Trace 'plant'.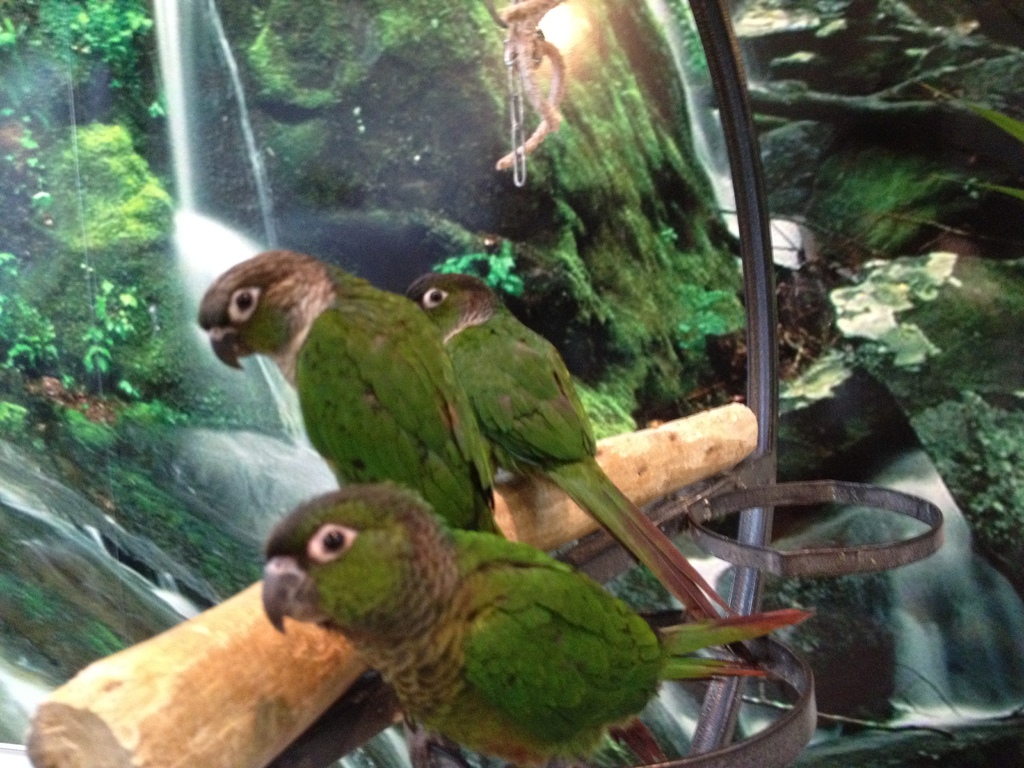
Traced to box=[0, 253, 64, 374].
